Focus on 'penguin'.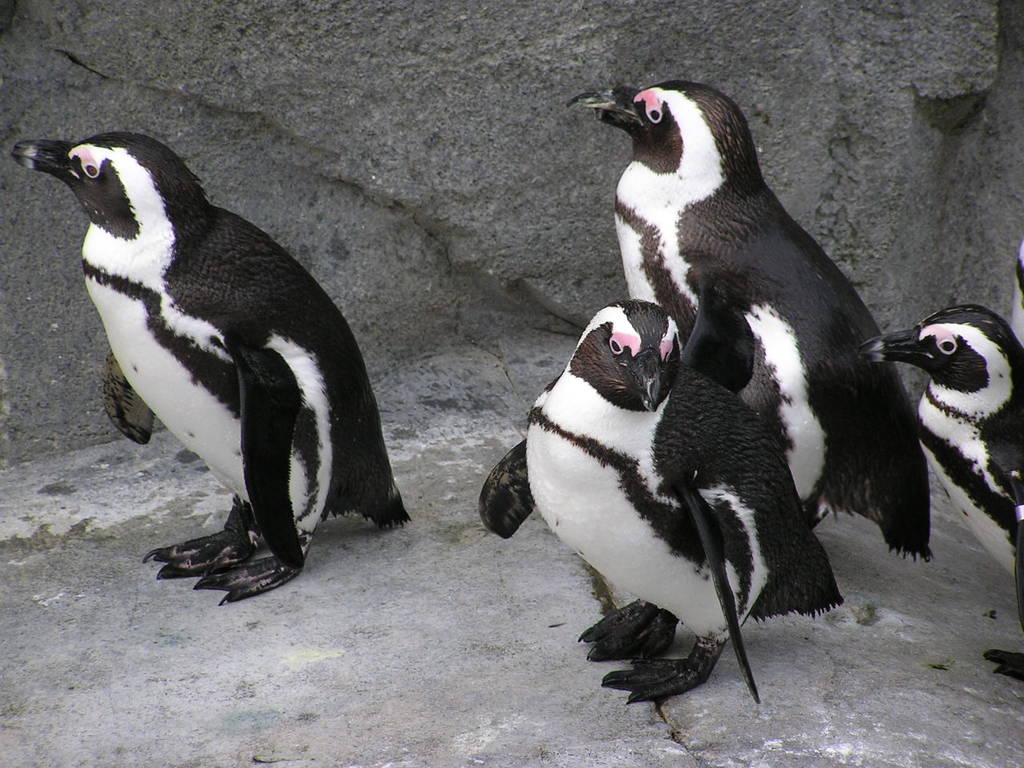
Focused at 28 130 405 607.
